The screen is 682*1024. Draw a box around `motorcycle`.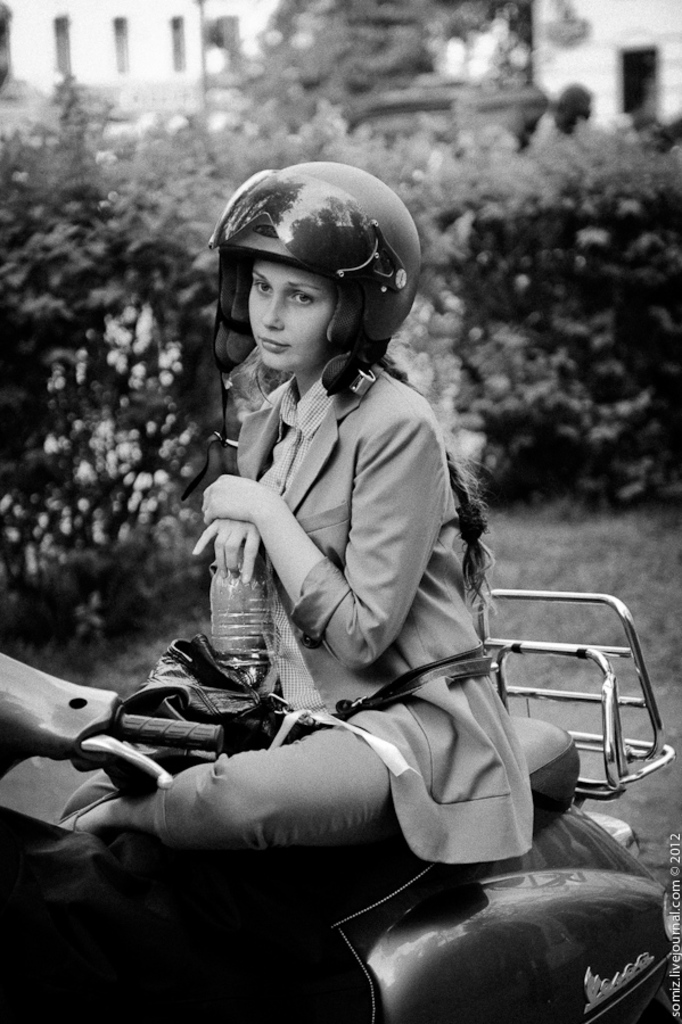
<box>0,580,680,1023</box>.
